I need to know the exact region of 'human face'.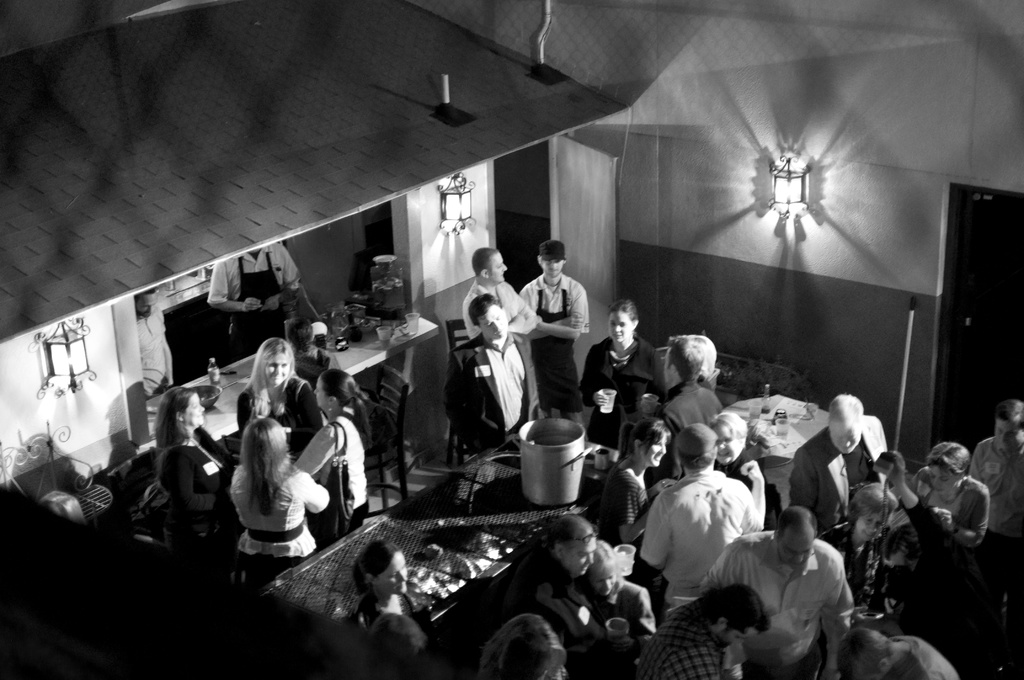
Region: box(607, 309, 630, 343).
